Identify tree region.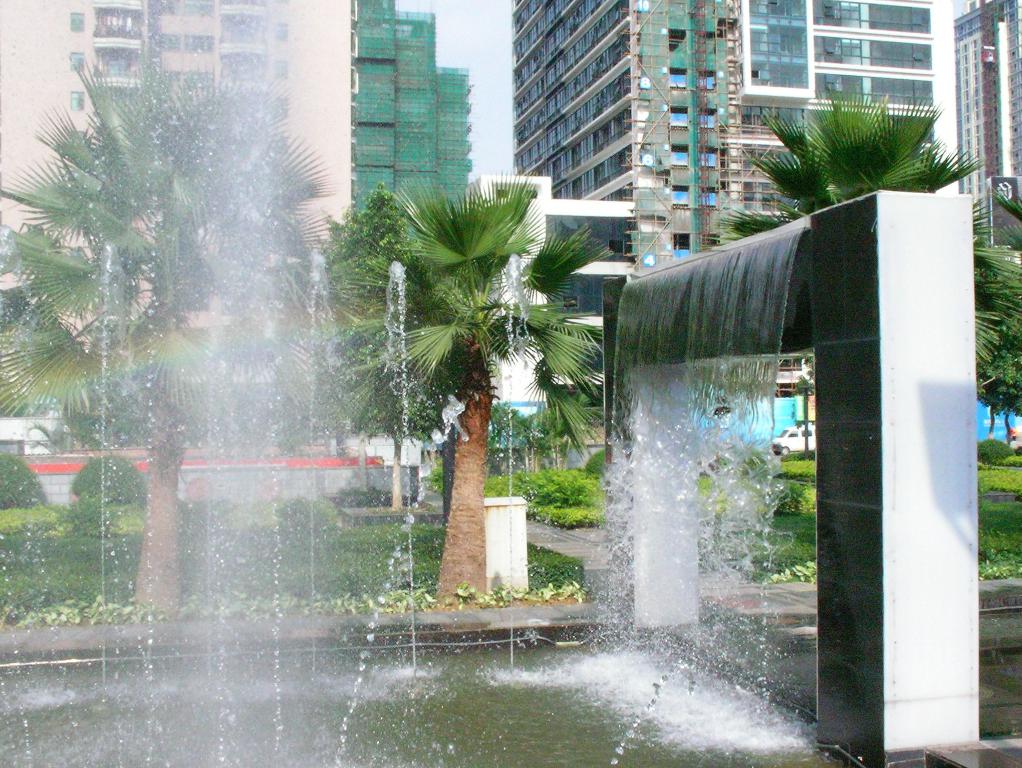
Region: x1=301 y1=190 x2=459 y2=504.
